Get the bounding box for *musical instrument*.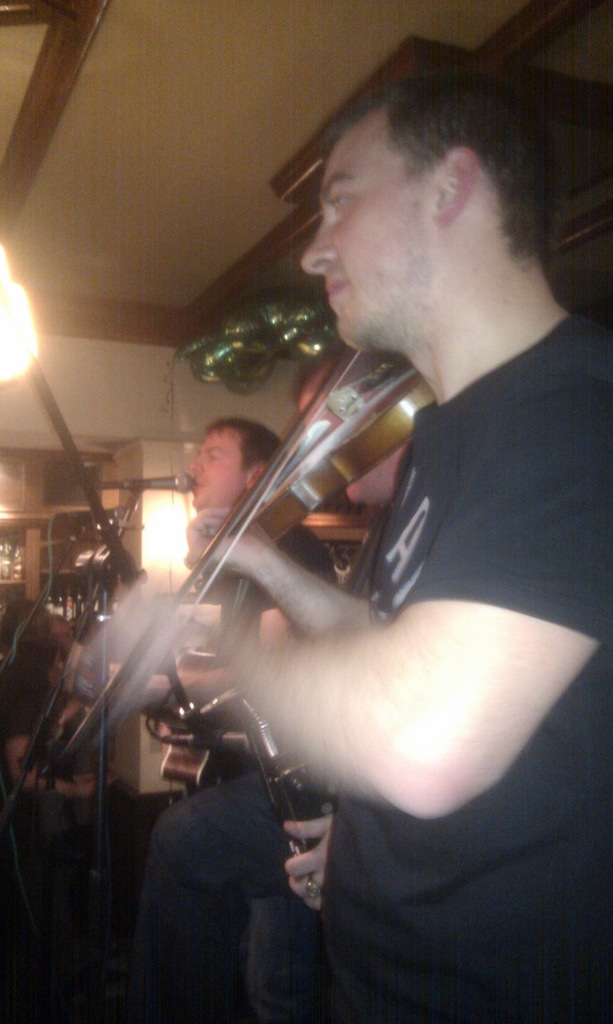
<bbox>52, 631, 262, 801</bbox>.
